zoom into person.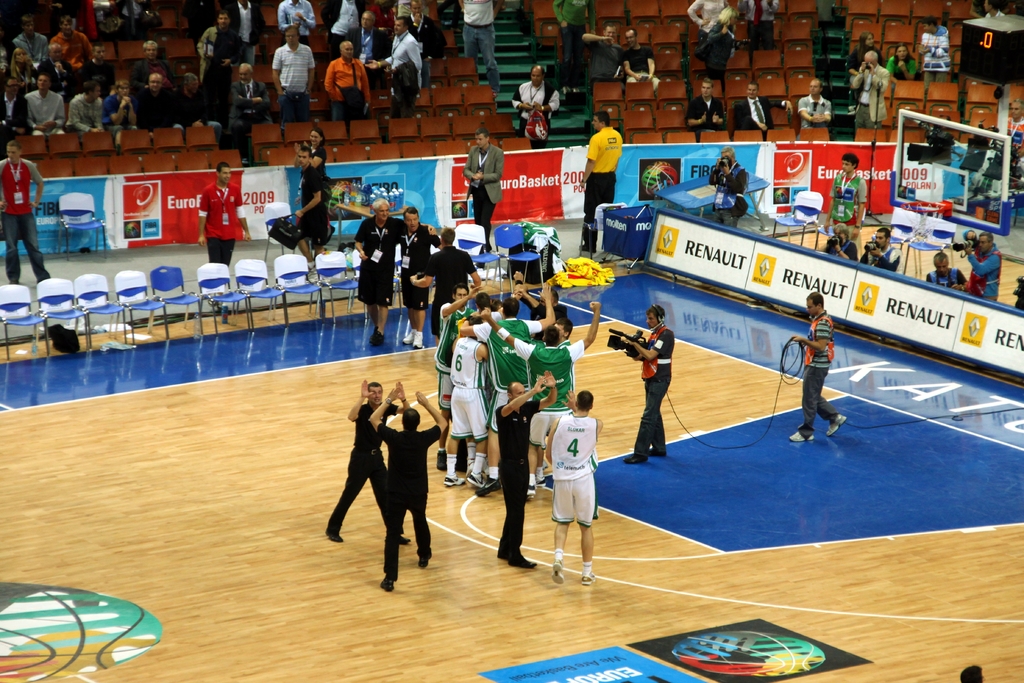
Zoom target: detection(511, 60, 561, 151).
